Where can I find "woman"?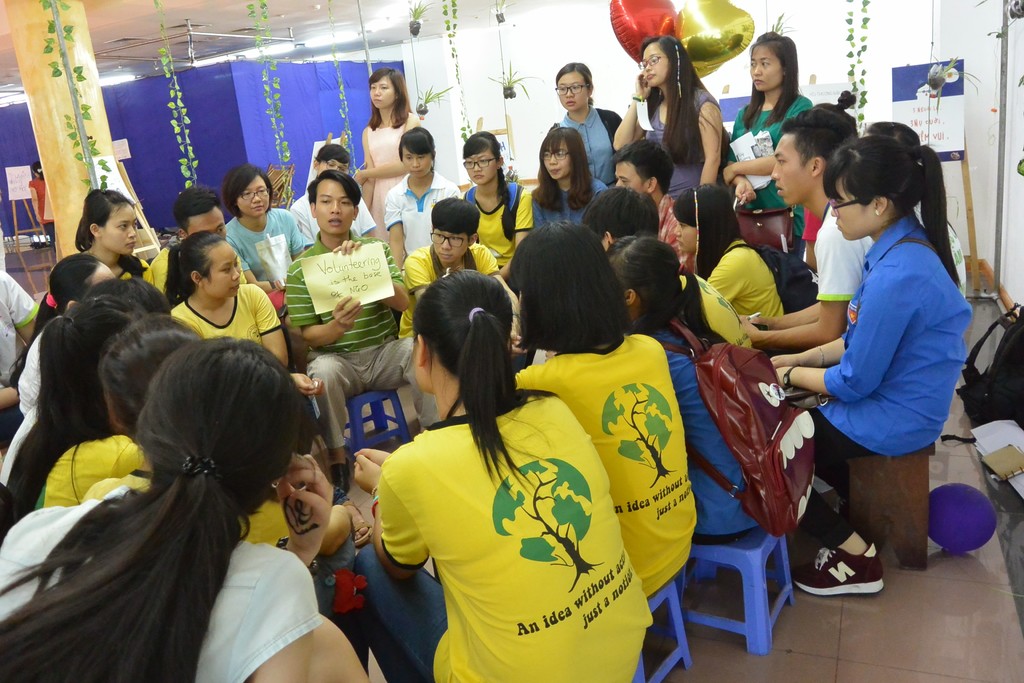
You can find it at (x1=766, y1=131, x2=971, y2=597).
